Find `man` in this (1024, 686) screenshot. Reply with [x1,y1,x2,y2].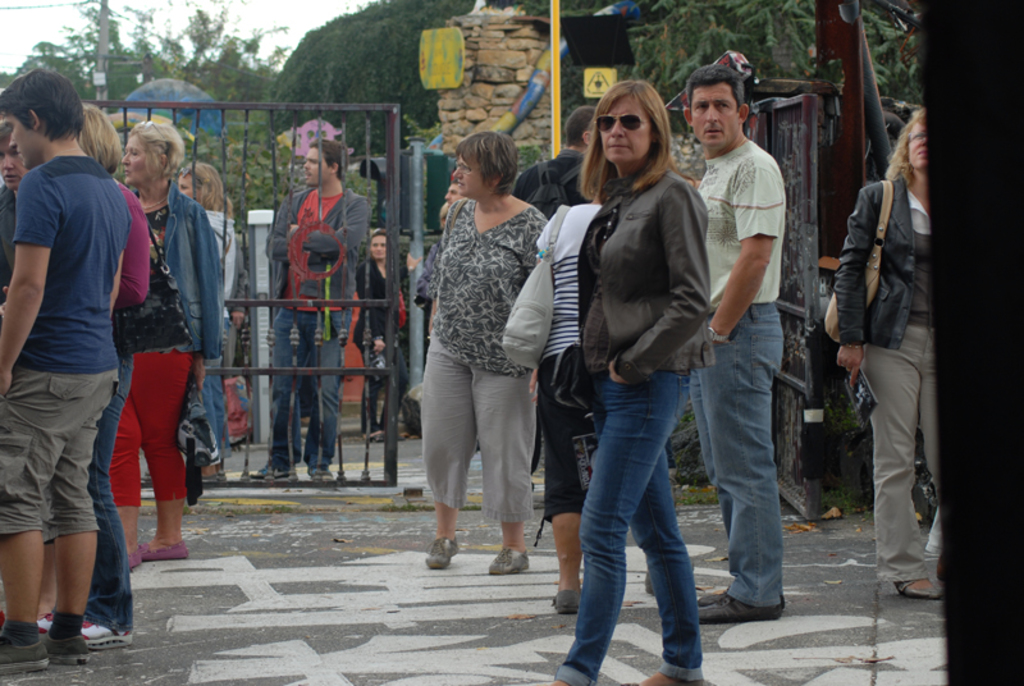
[699,64,788,627].
